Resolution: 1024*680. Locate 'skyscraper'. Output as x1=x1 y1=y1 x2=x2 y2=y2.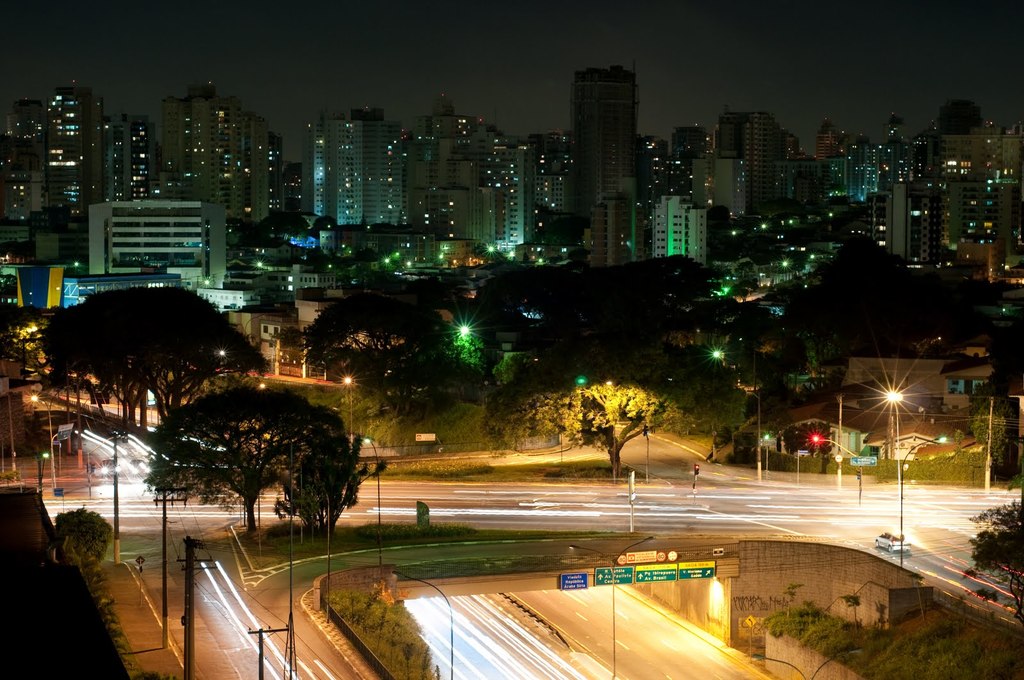
x1=934 y1=98 x2=988 y2=141.
